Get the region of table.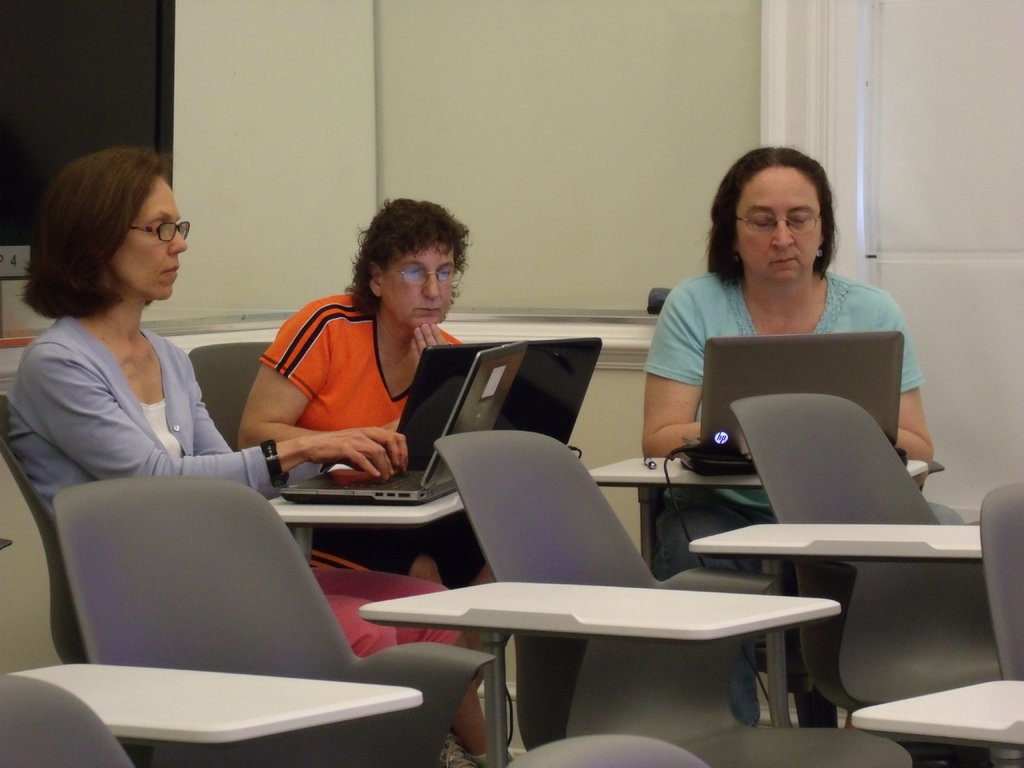
BBox(582, 456, 941, 728).
